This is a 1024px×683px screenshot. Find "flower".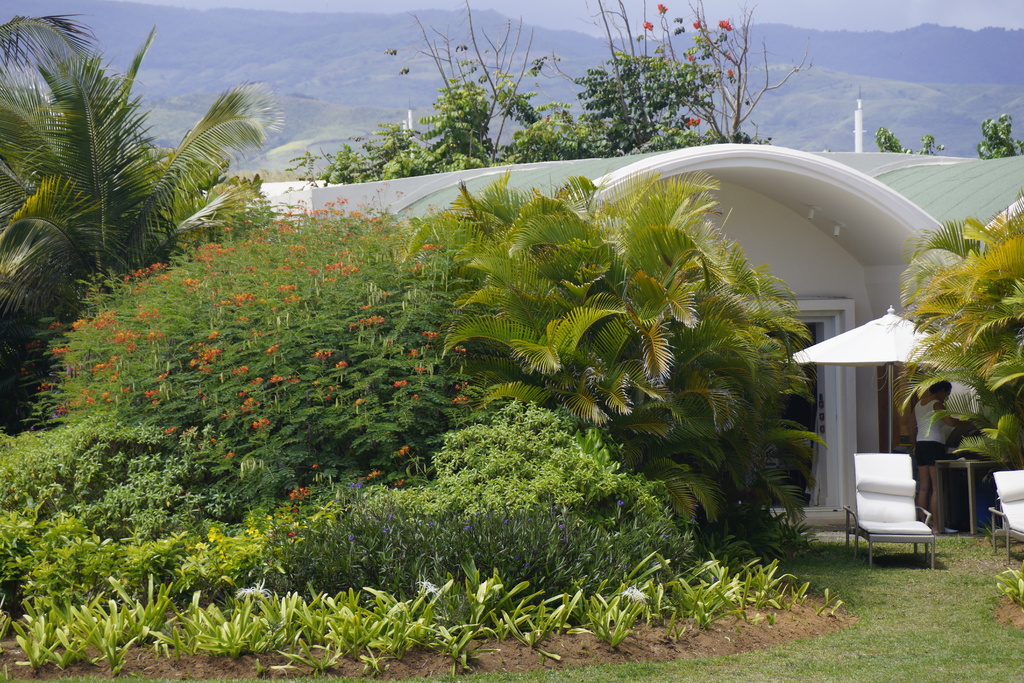
Bounding box: 417, 327, 440, 342.
